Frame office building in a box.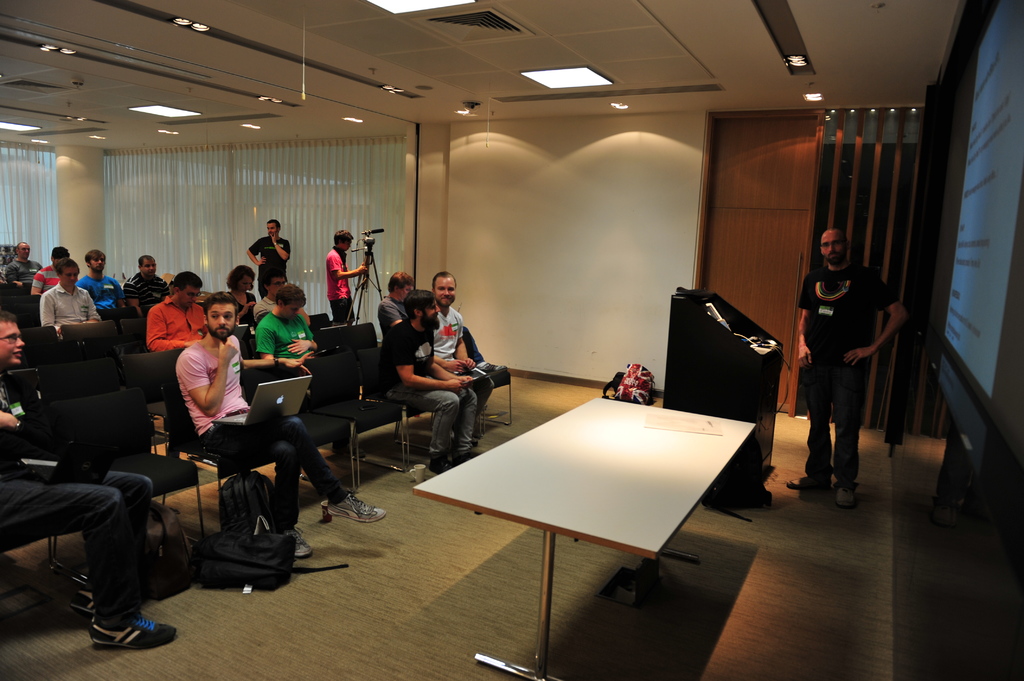
0 0 1023 675.
